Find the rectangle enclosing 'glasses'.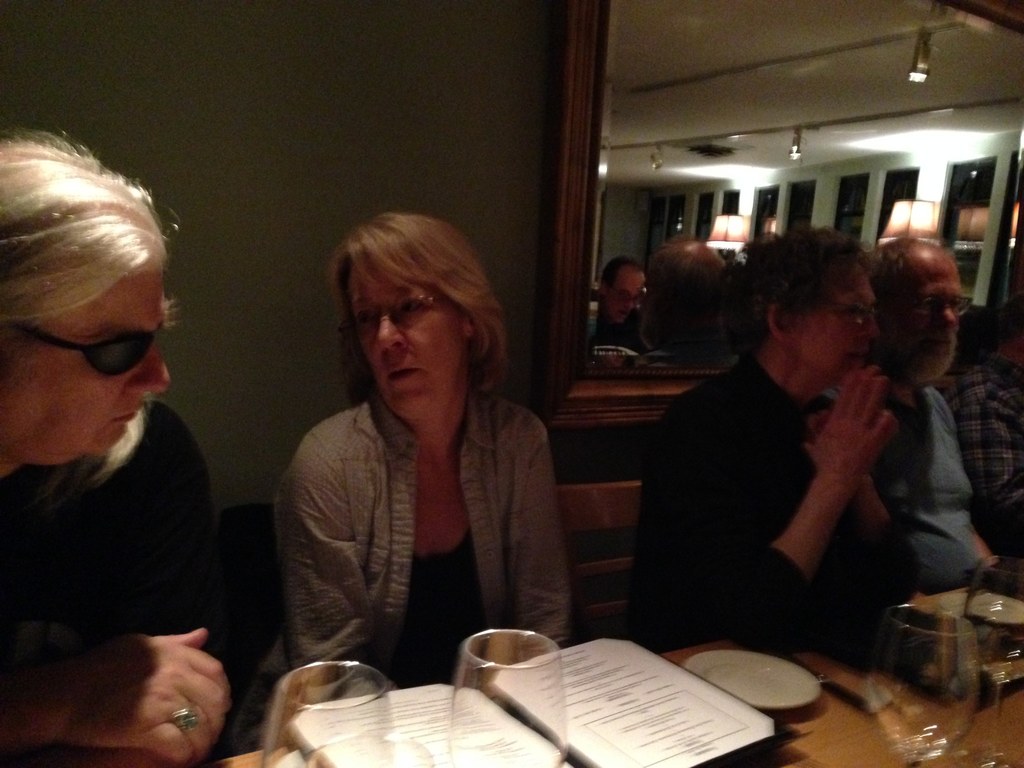
351, 292, 450, 335.
